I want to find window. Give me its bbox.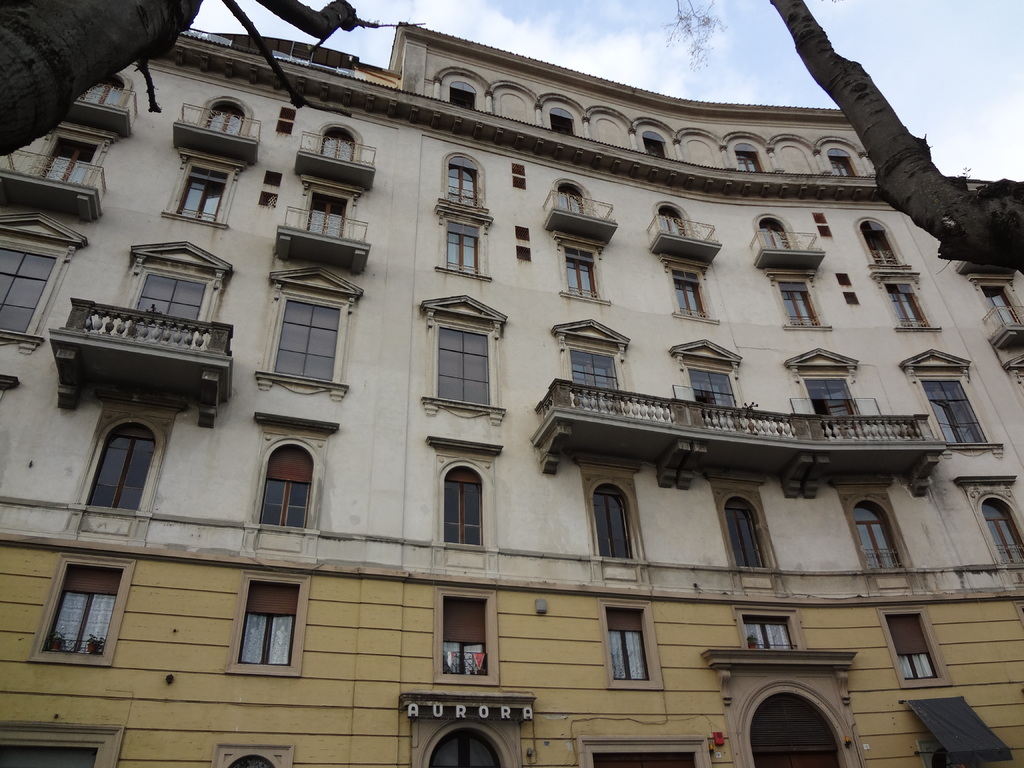
locate(703, 476, 783, 570).
